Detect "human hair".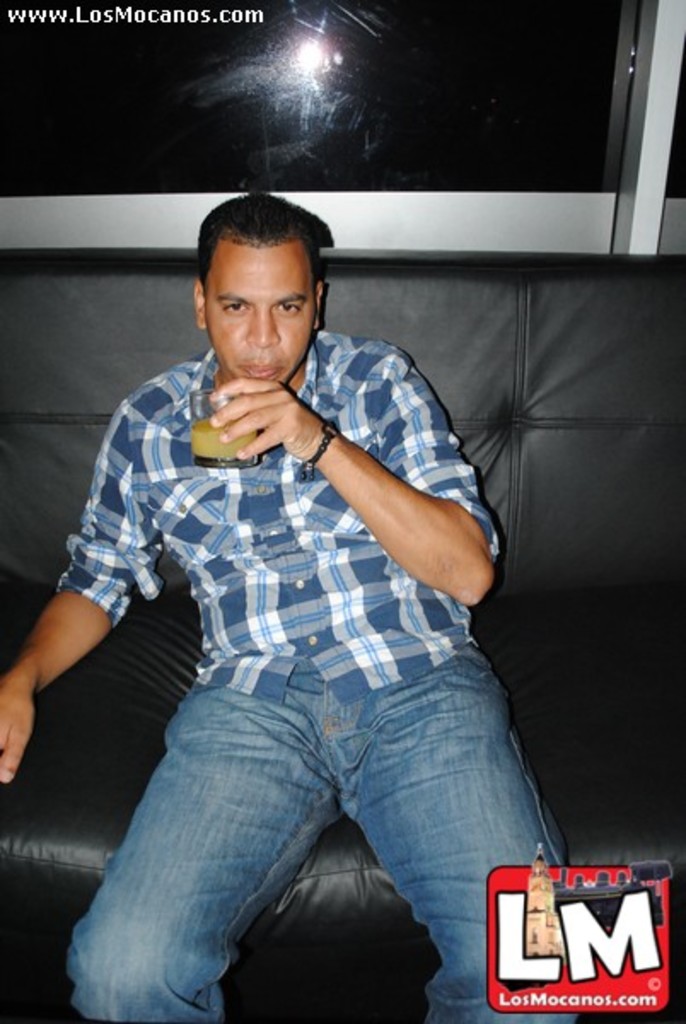
Detected at 198 191 324 287.
